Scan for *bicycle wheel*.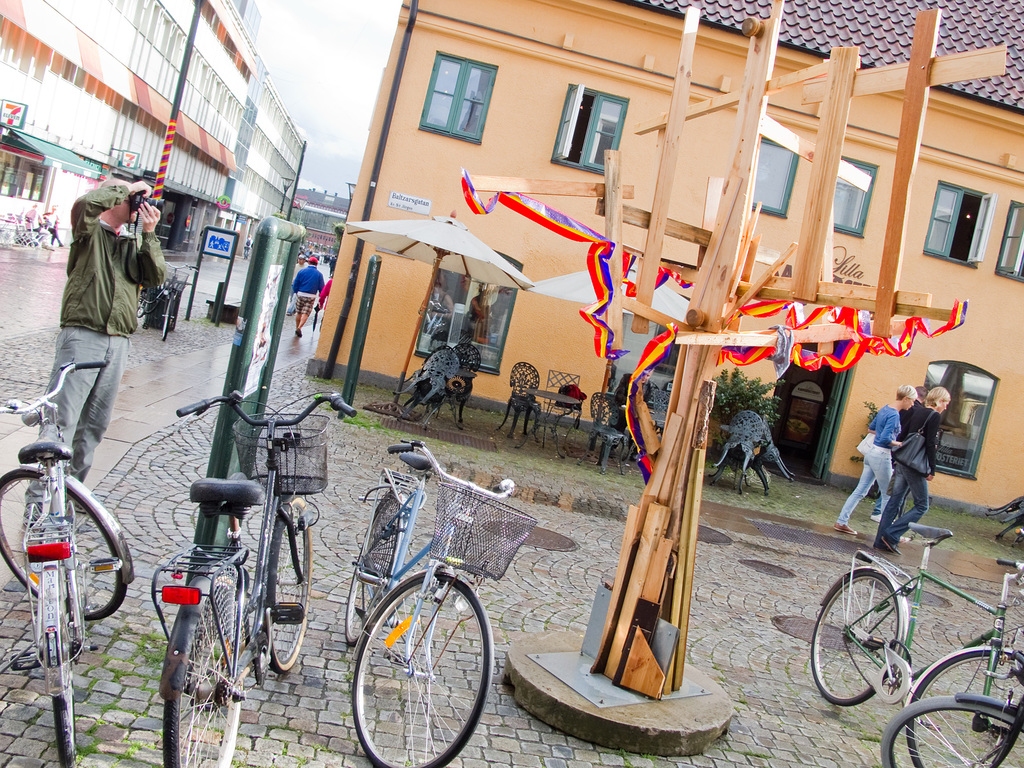
Scan result: detection(162, 568, 246, 767).
